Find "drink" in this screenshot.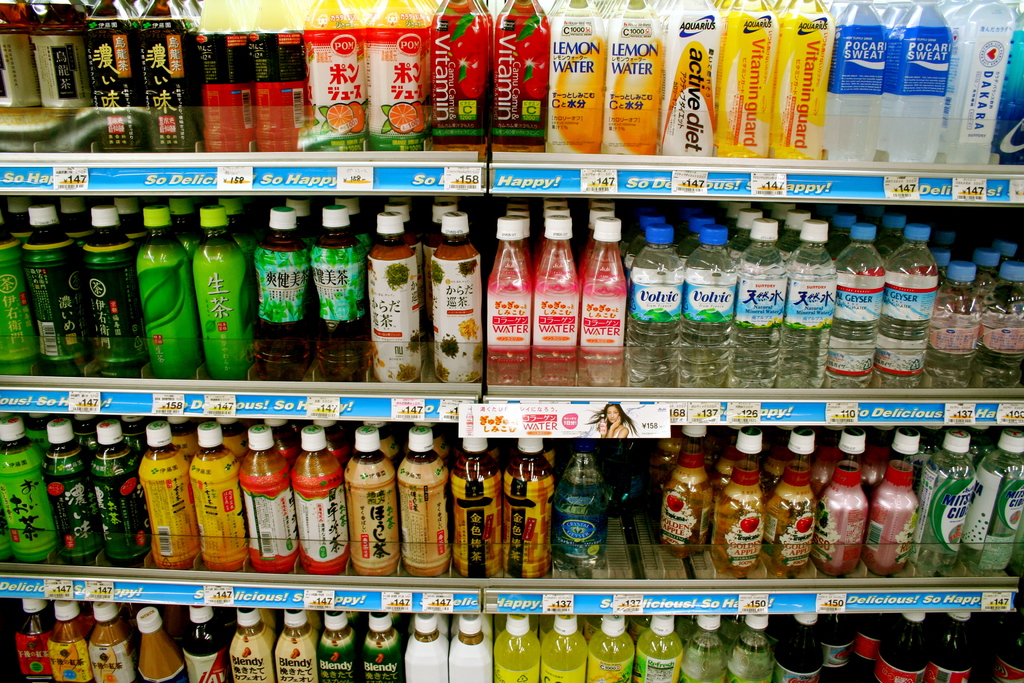
The bounding box for "drink" is crop(886, 1, 954, 168).
